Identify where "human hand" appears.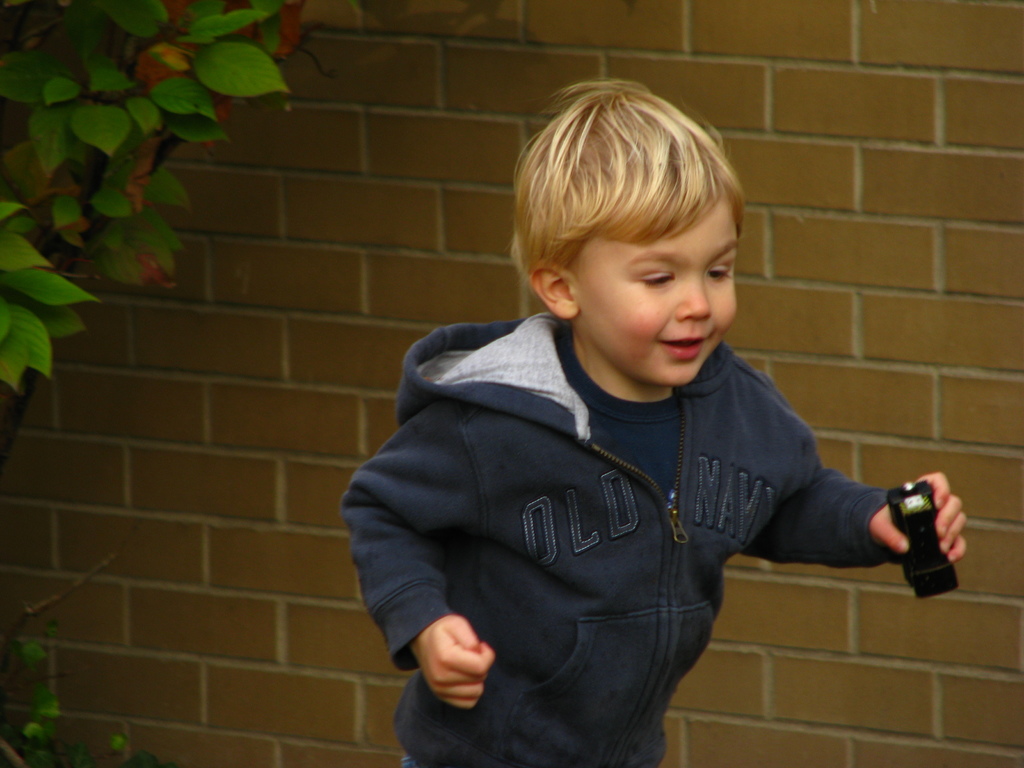
Appears at [866, 470, 968, 569].
